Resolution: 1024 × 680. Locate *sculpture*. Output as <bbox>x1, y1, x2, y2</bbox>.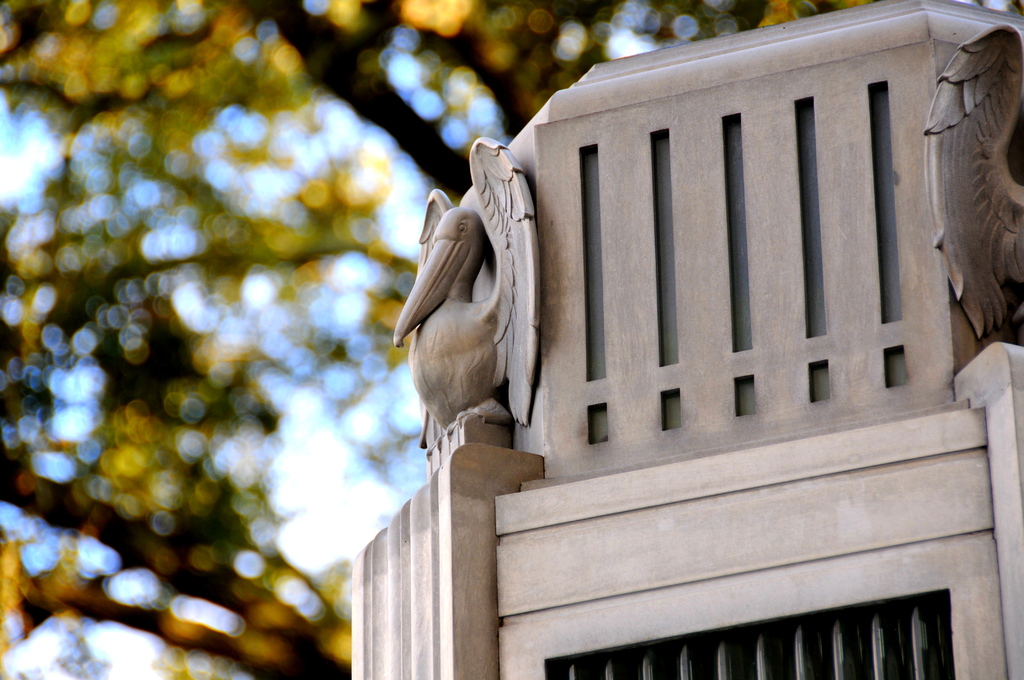
<bbox>387, 139, 549, 454</bbox>.
